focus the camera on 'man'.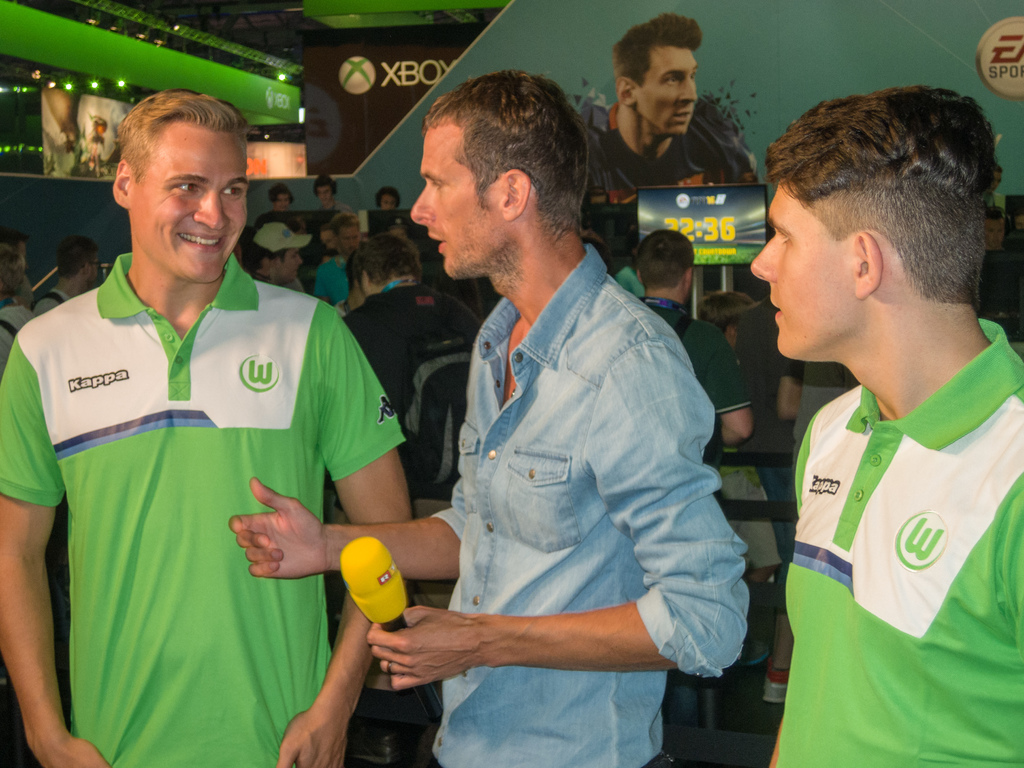
Focus region: <region>632, 227, 758, 475</region>.
